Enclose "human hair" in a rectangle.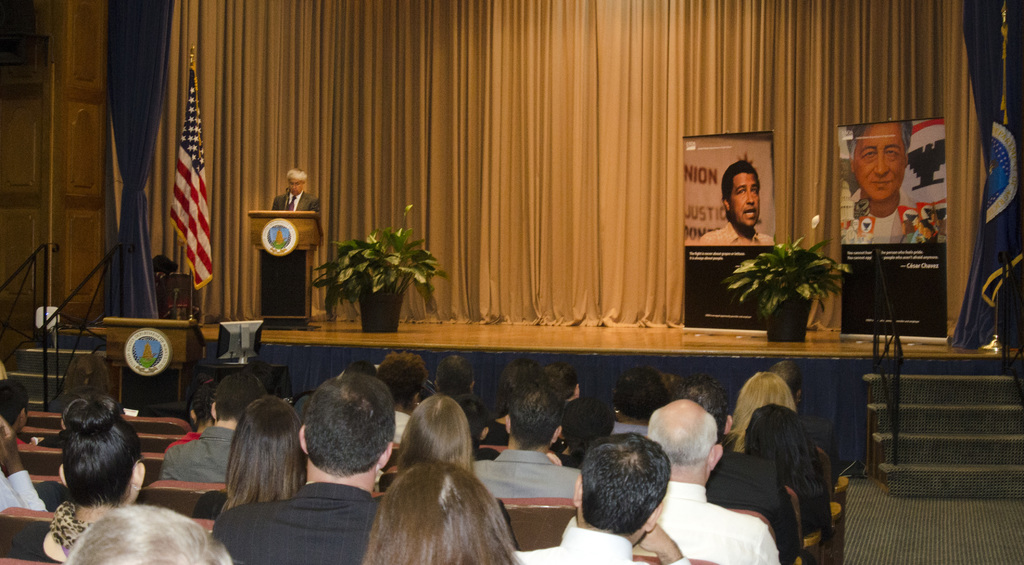
Rect(582, 439, 669, 542).
